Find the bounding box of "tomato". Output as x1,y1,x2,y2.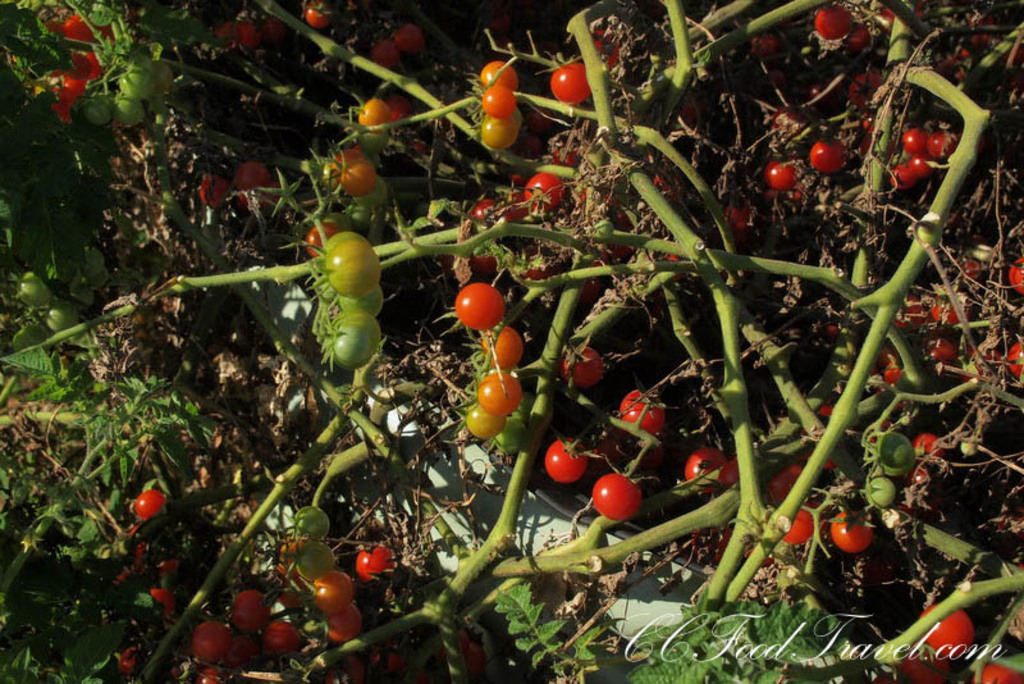
617,388,667,436.
